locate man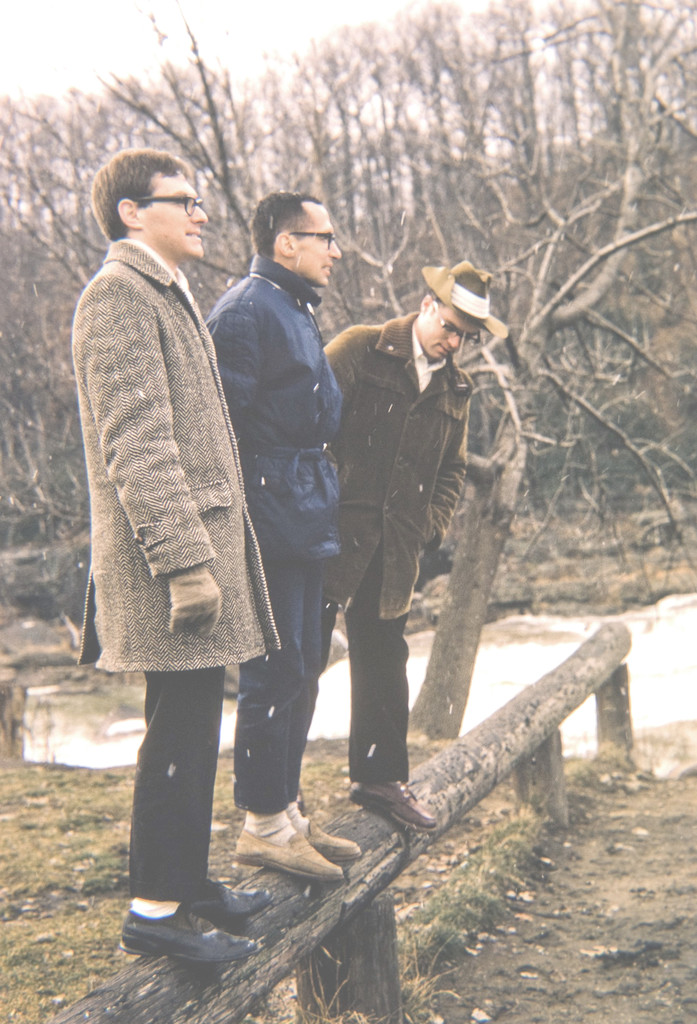
detection(80, 147, 281, 972)
